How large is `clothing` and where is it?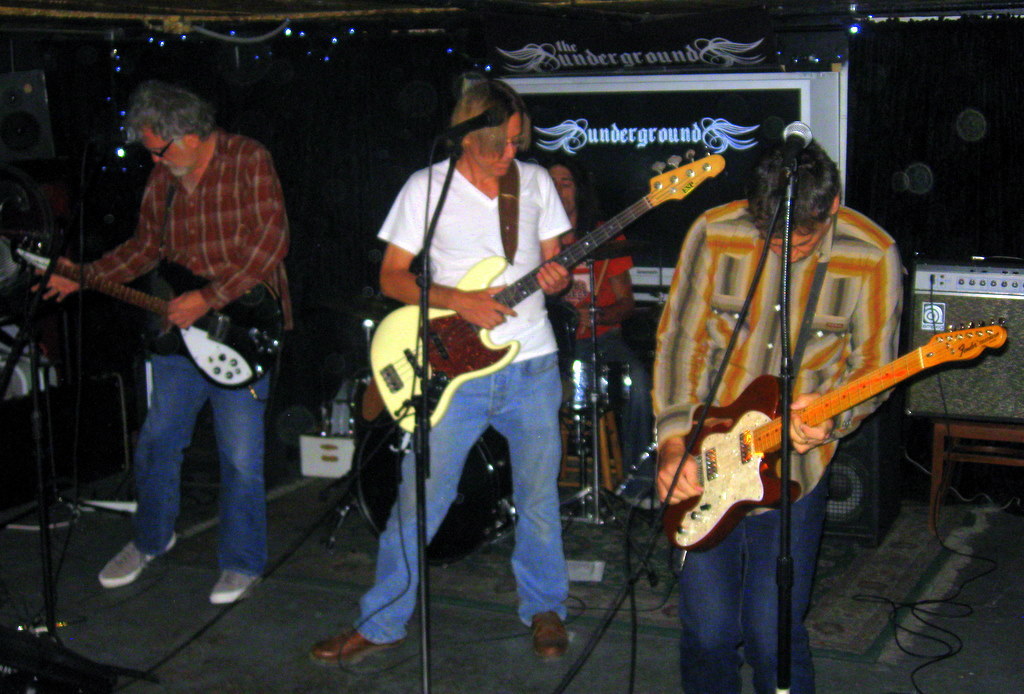
Bounding box: [x1=553, y1=219, x2=655, y2=481].
